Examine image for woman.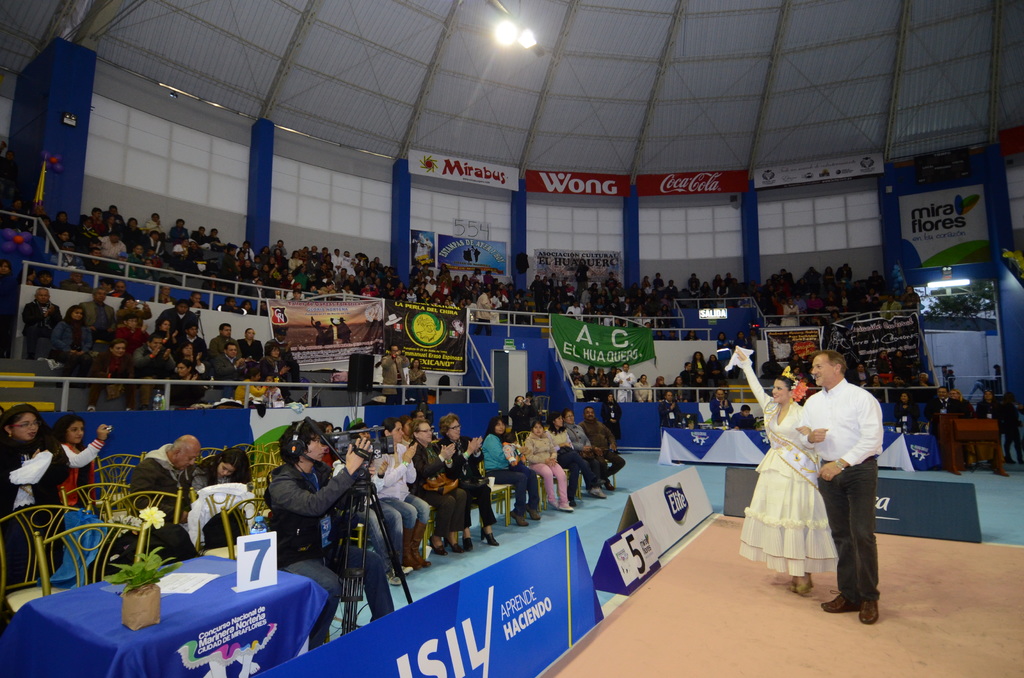
Examination result: 376, 420, 426, 567.
